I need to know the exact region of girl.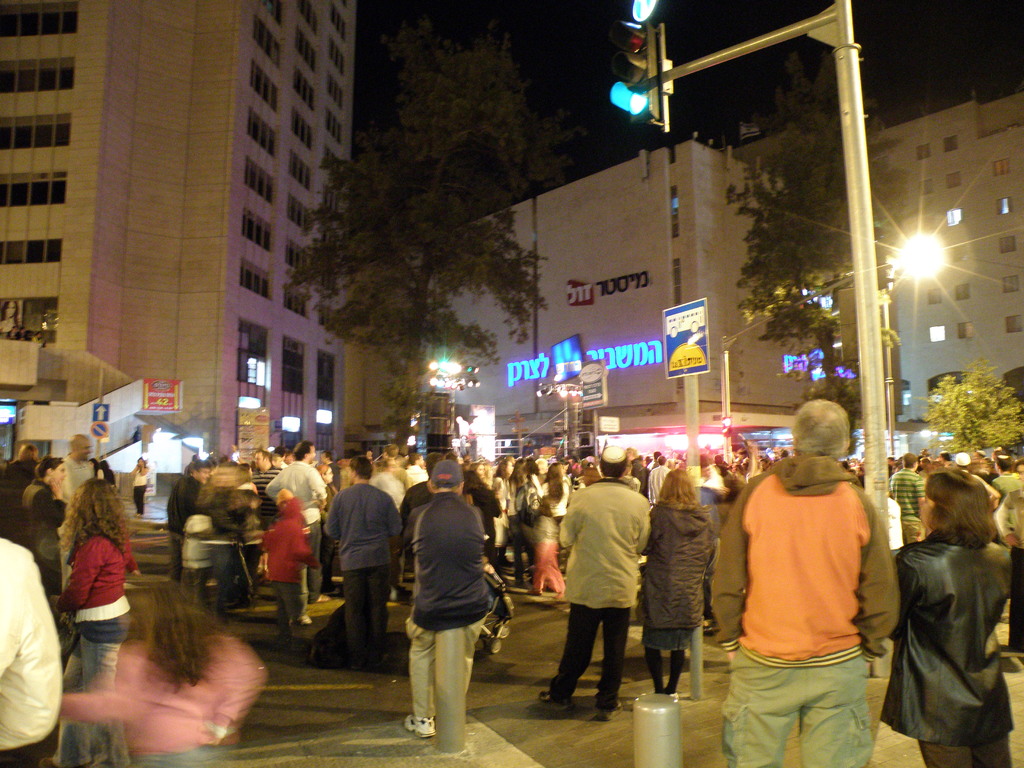
Region: (634,467,724,700).
